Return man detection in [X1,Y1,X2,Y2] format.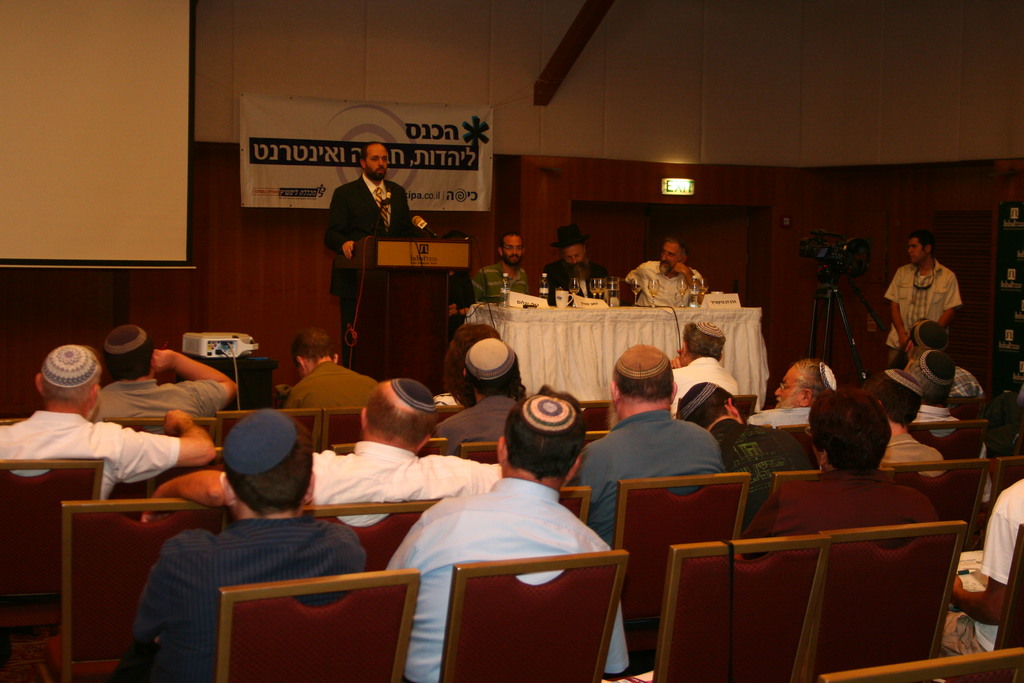
[471,227,539,313].
